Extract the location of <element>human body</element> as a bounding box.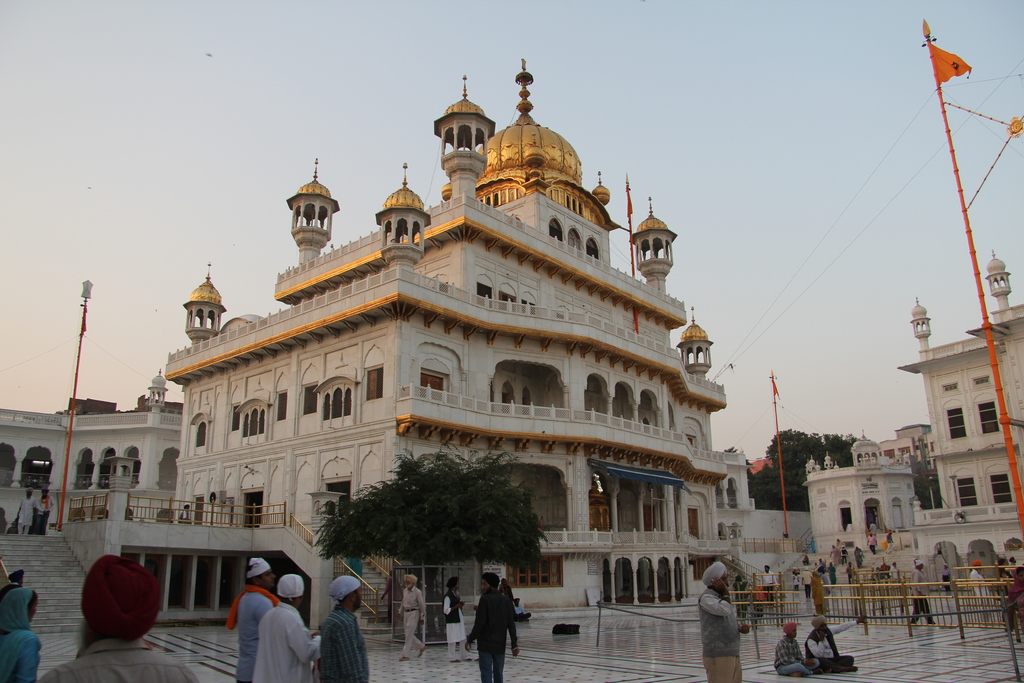
rect(804, 628, 856, 675).
